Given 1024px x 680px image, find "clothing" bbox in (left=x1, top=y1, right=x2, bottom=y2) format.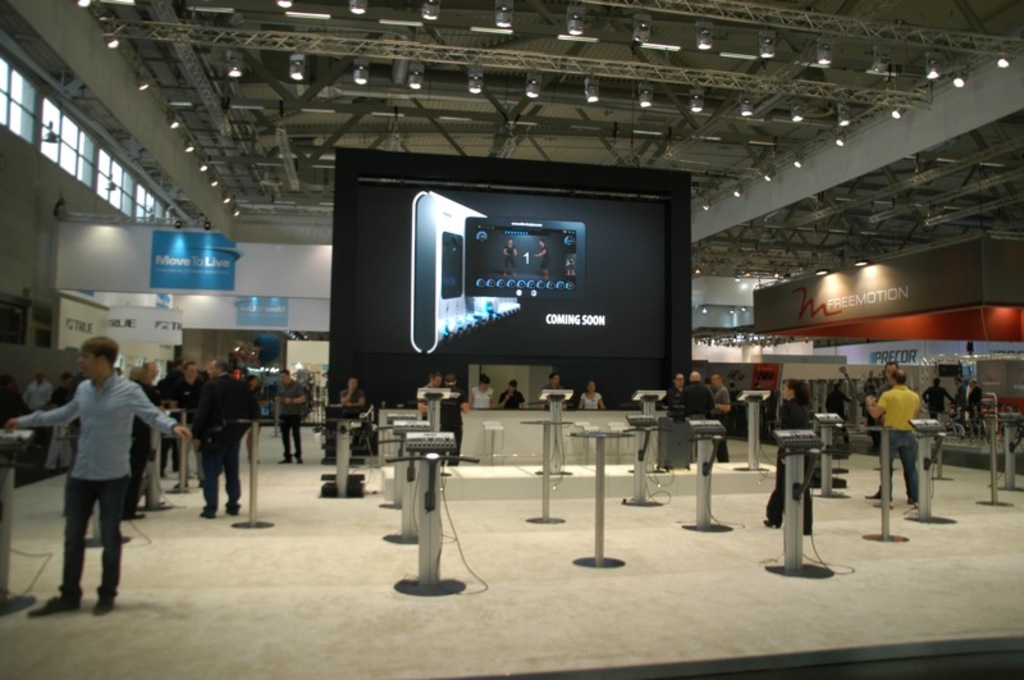
(left=502, top=382, right=525, bottom=407).
